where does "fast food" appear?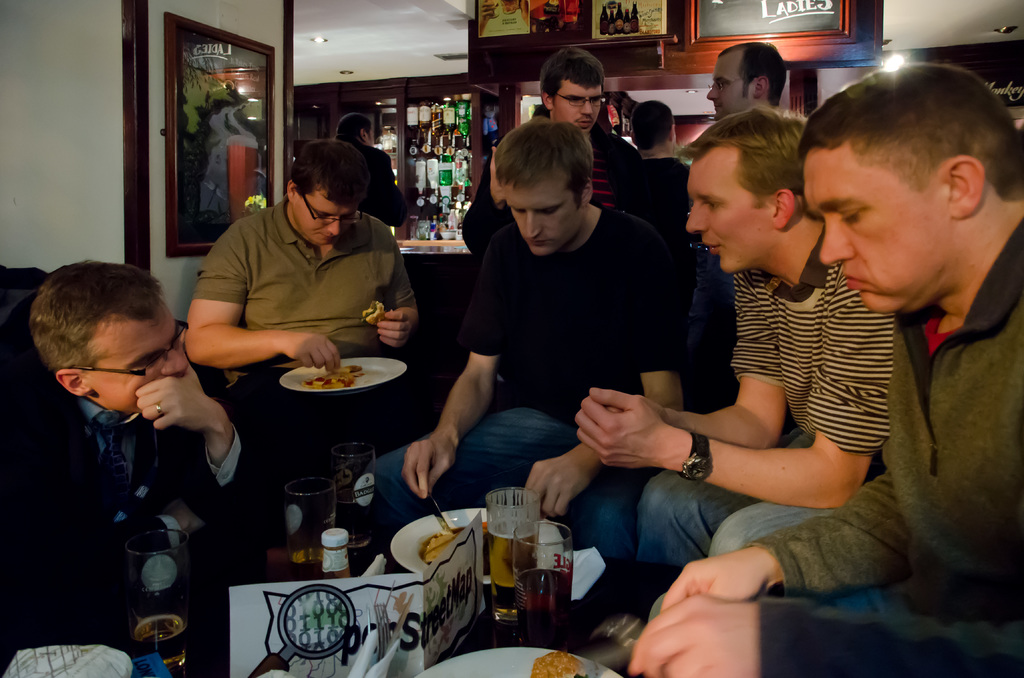
Appears at <box>534,651,585,677</box>.
